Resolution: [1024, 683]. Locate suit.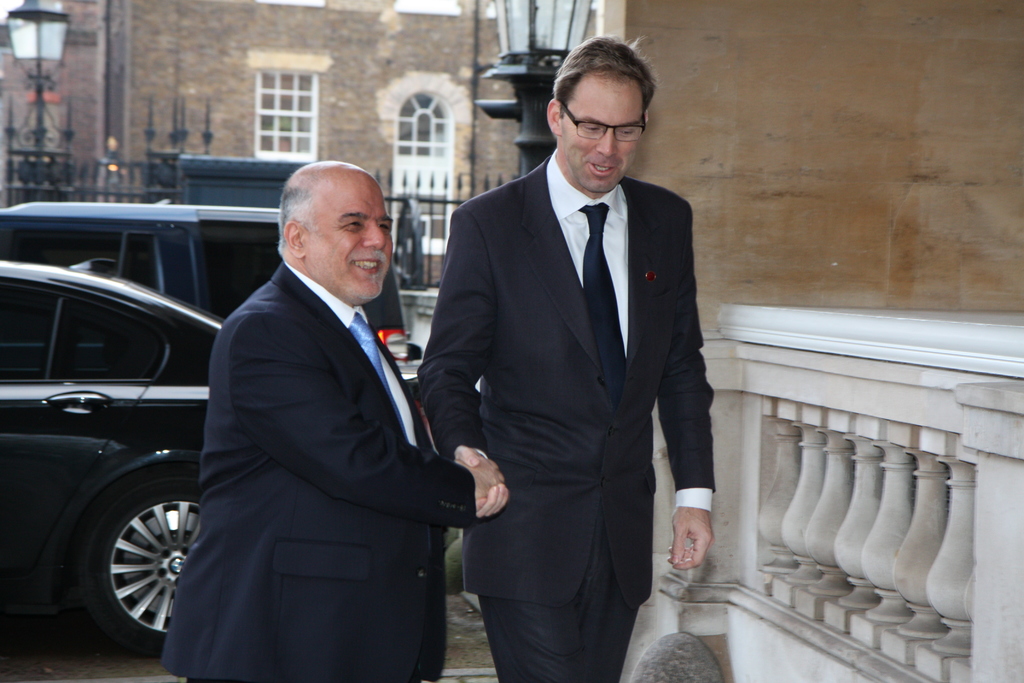
{"left": 433, "top": 8, "right": 715, "bottom": 682}.
